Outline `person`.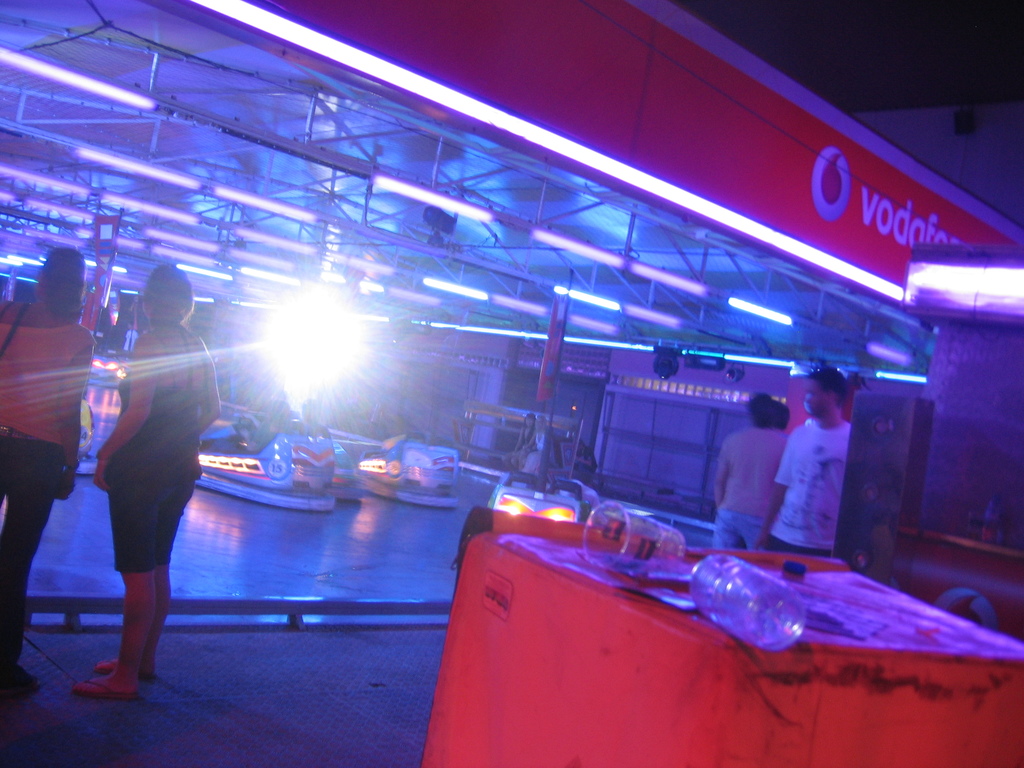
Outline: (98, 269, 216, 703).
